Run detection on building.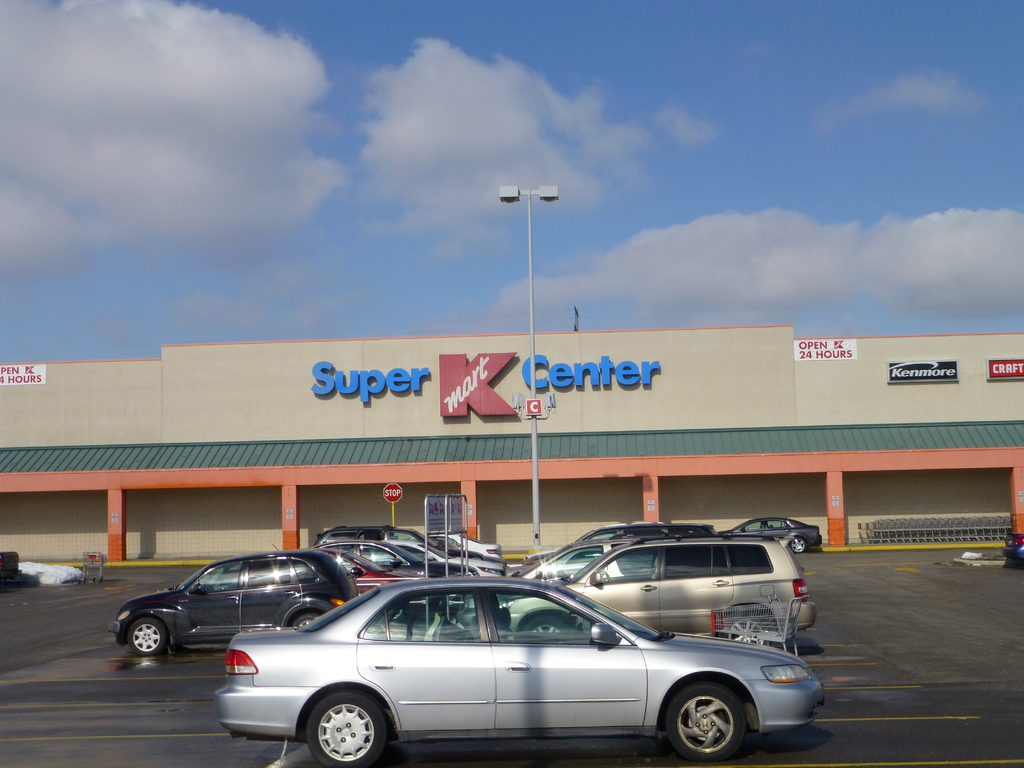
Result: {"left": 0, "top": 307, "right": 1022, "bottom": 580}.
